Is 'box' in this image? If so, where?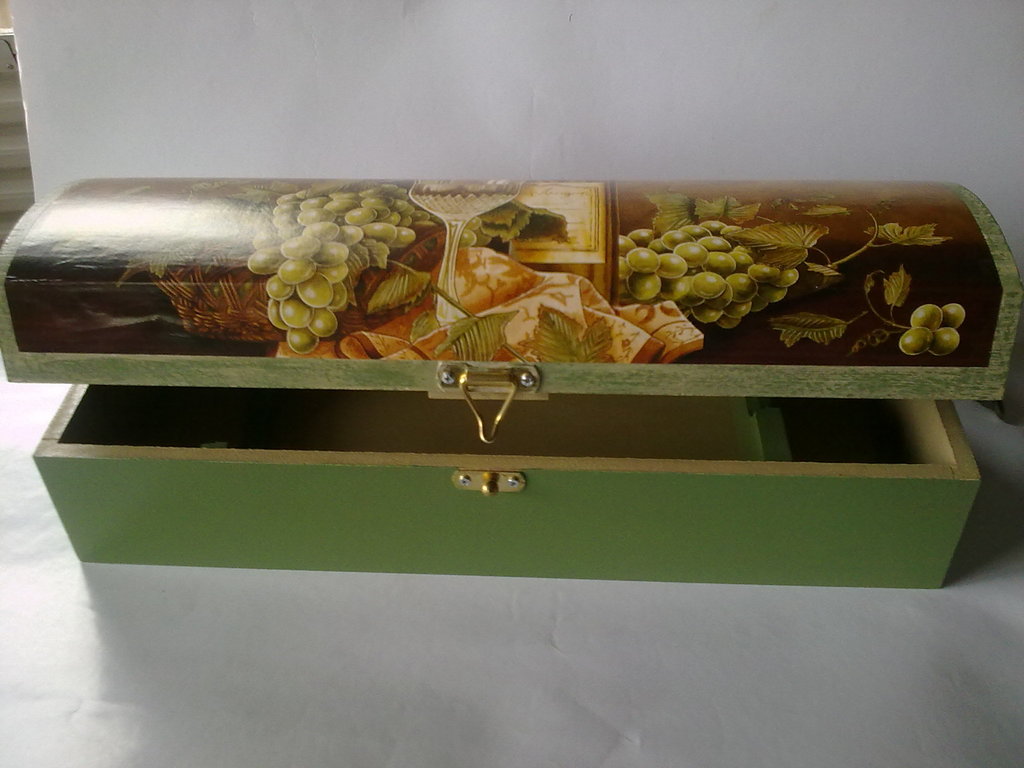
Yes, at detection(0, 175, 1023, 589).
